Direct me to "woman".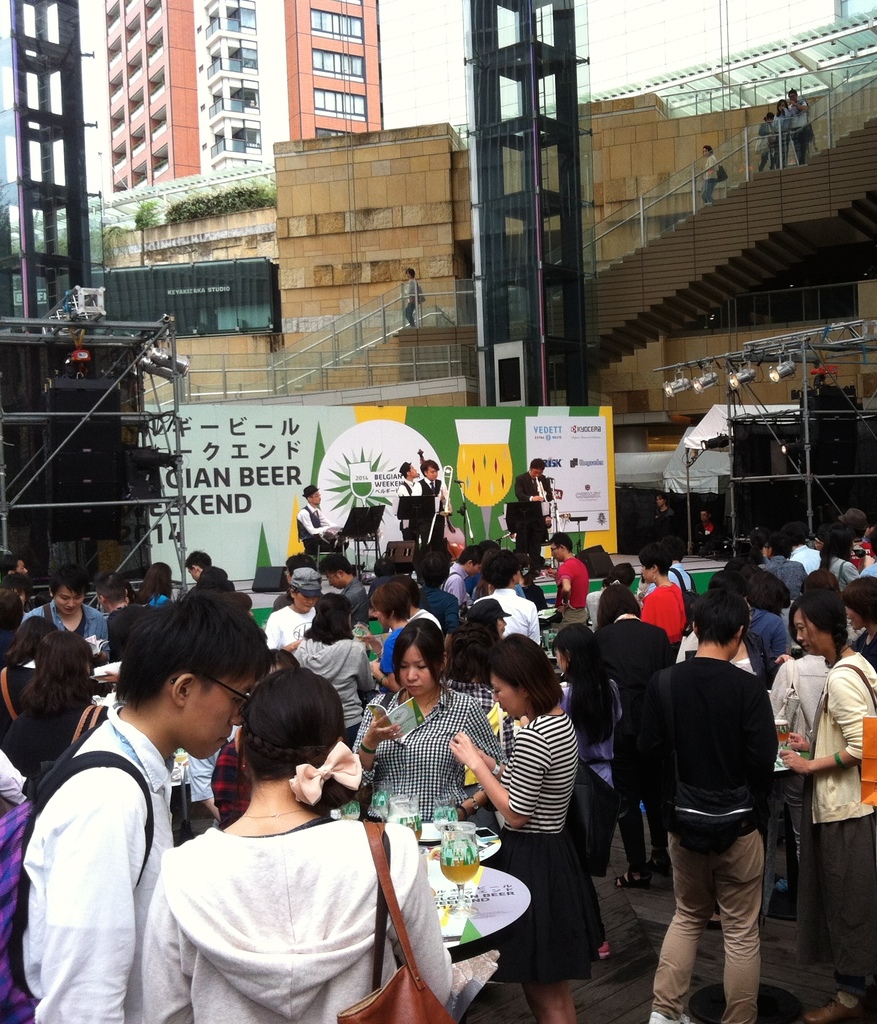
Direction: select_region(585, 578, 681, 888).
